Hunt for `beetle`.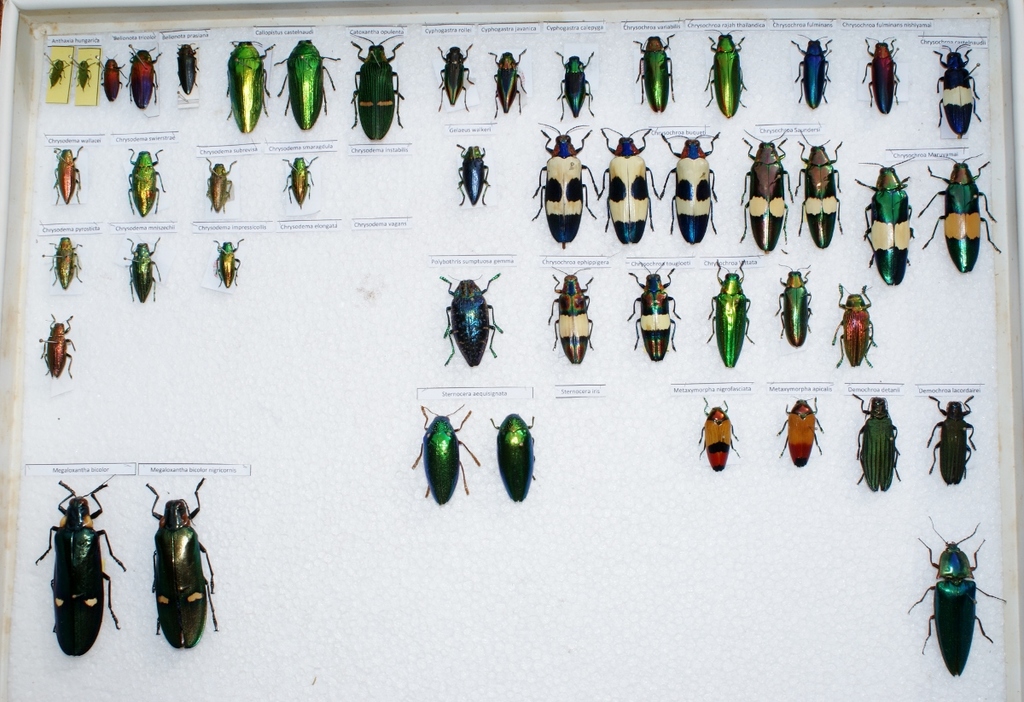
Hunted down at x1=698, y1=258, x2=751, y2=366.
